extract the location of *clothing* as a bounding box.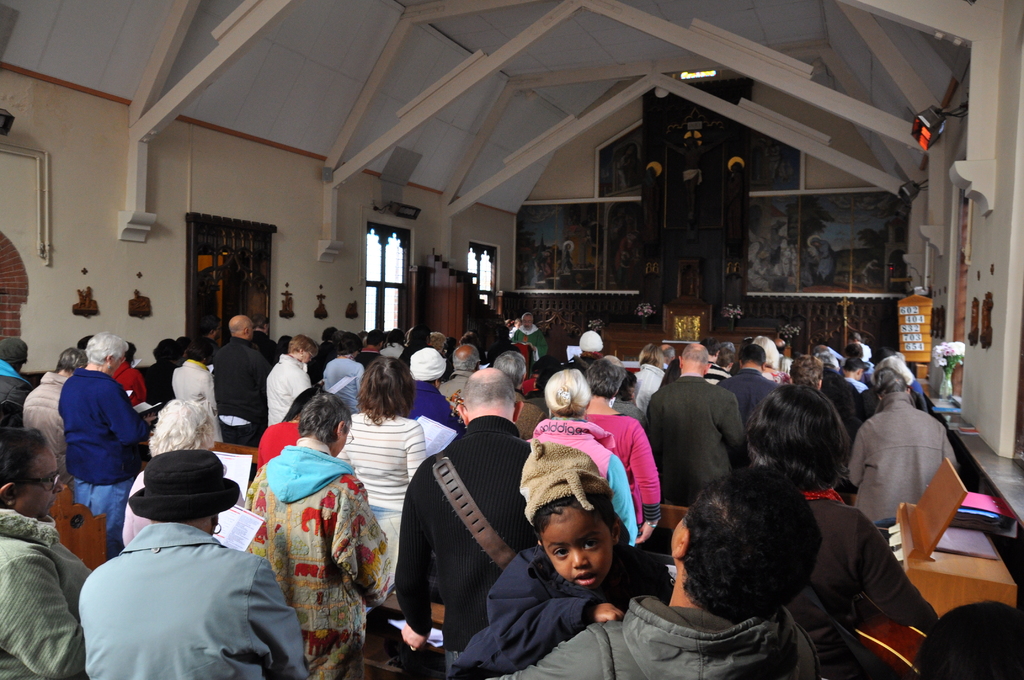
(left=832, top=367, right=856, bottom=421).
